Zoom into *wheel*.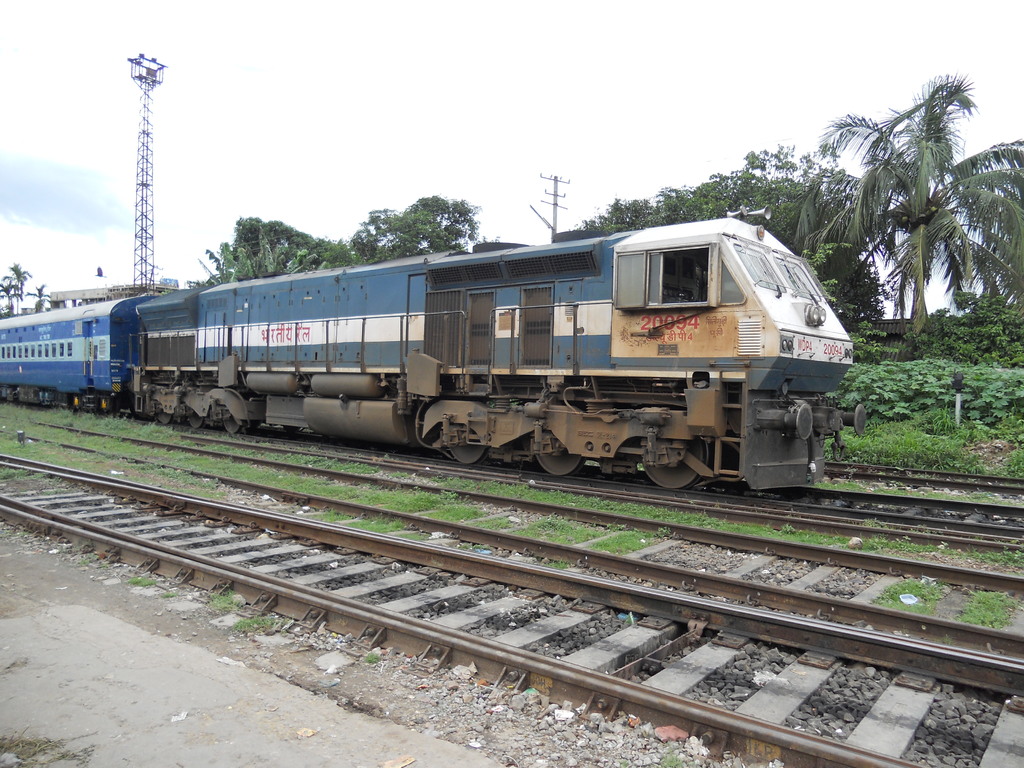
Zoom target: <bbox>157, 413, 173, 426</bbox>.
